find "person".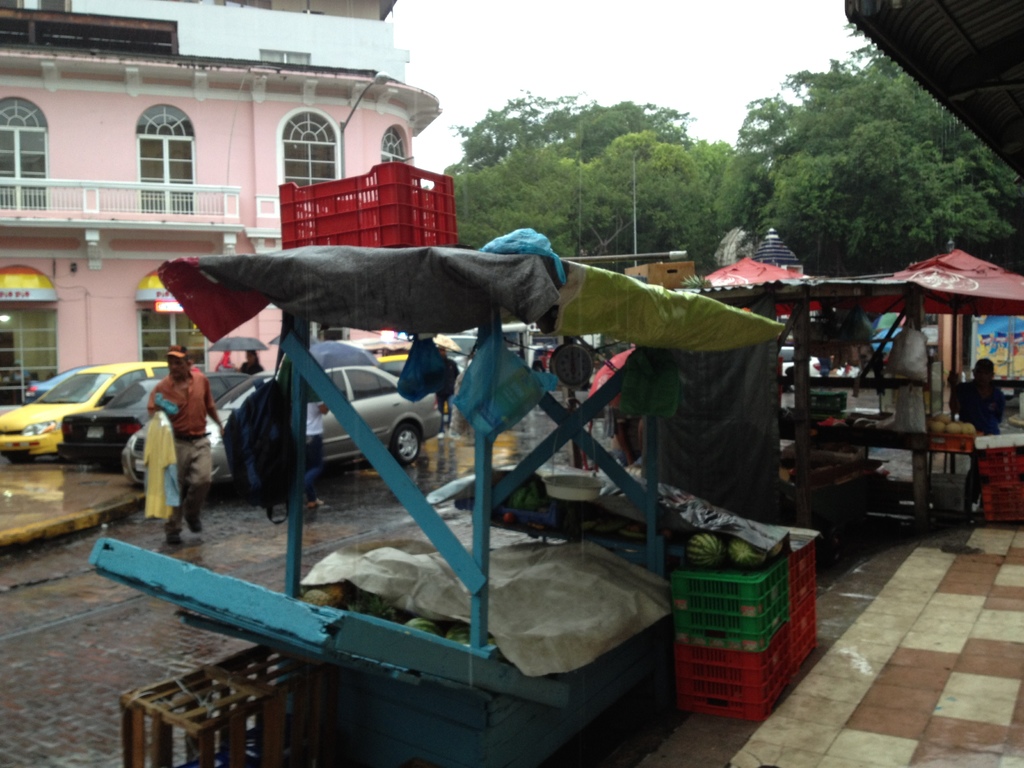
{"x1": 27, "y1": 364, "x2": 52, "y2": 401}.
